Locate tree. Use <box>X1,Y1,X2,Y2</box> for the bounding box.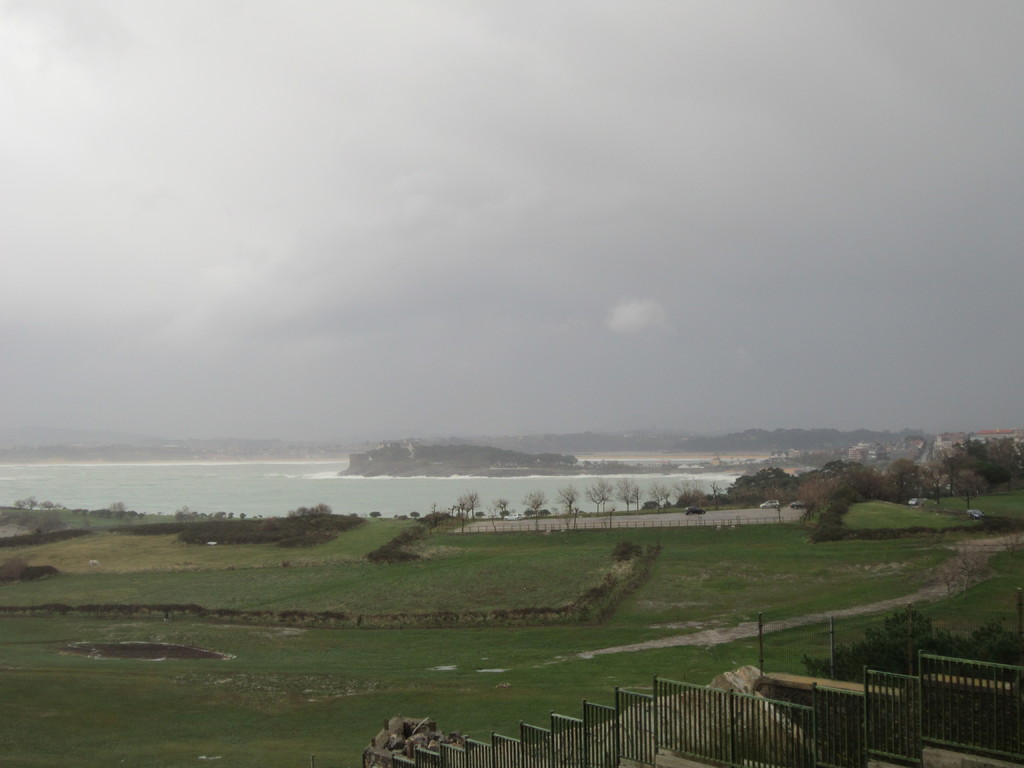
<box>284,500,333,513</box>.
